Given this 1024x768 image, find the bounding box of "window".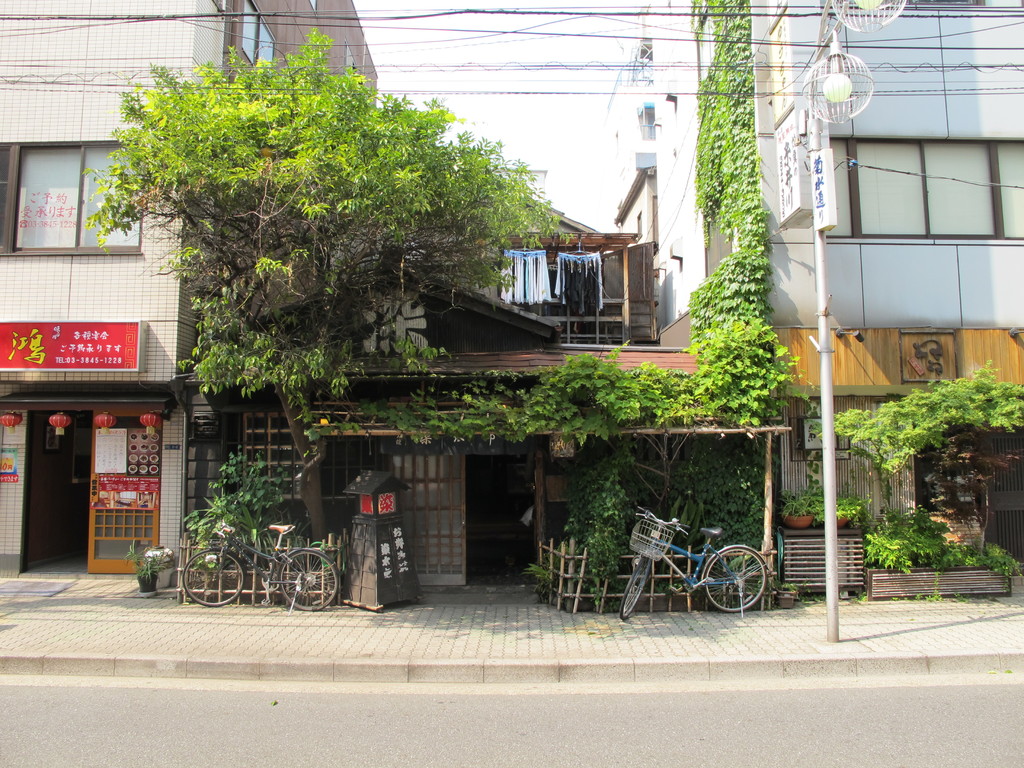
bbox=[826, 0, 1023, 7].
